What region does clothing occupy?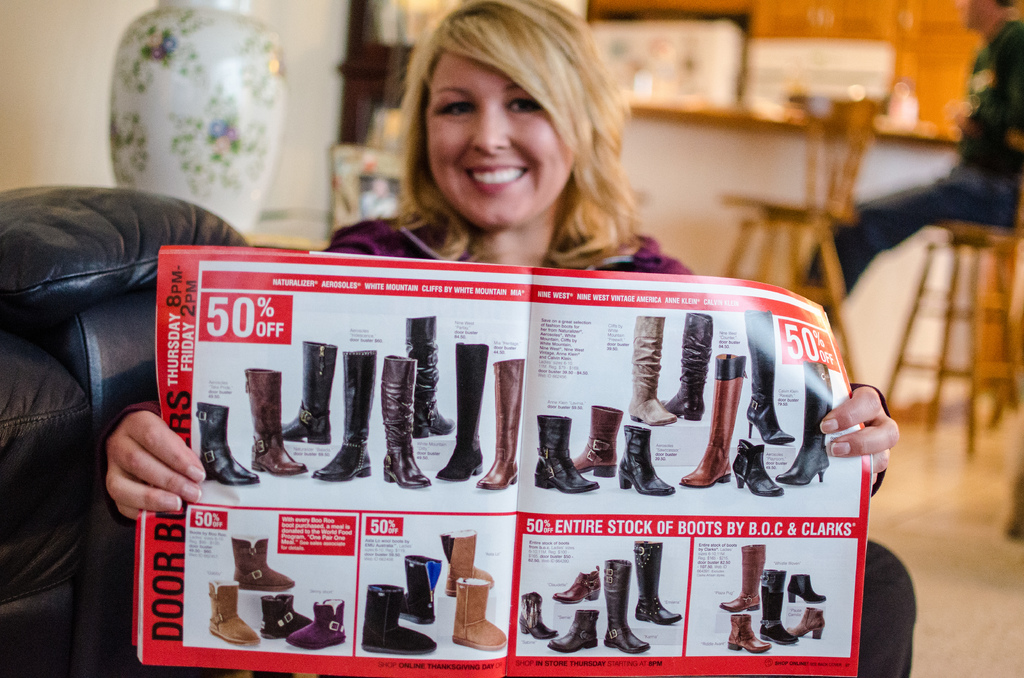
x1=94, y1=203, x2=889, y2=529.
